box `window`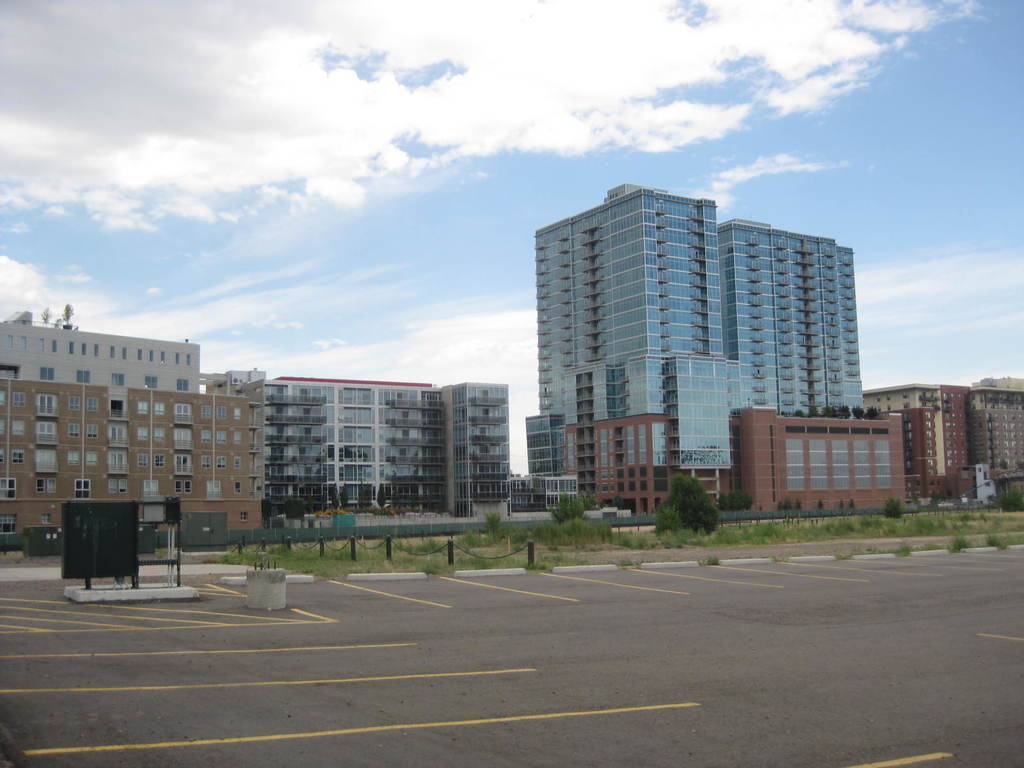
[179, 380, 192, 393]
